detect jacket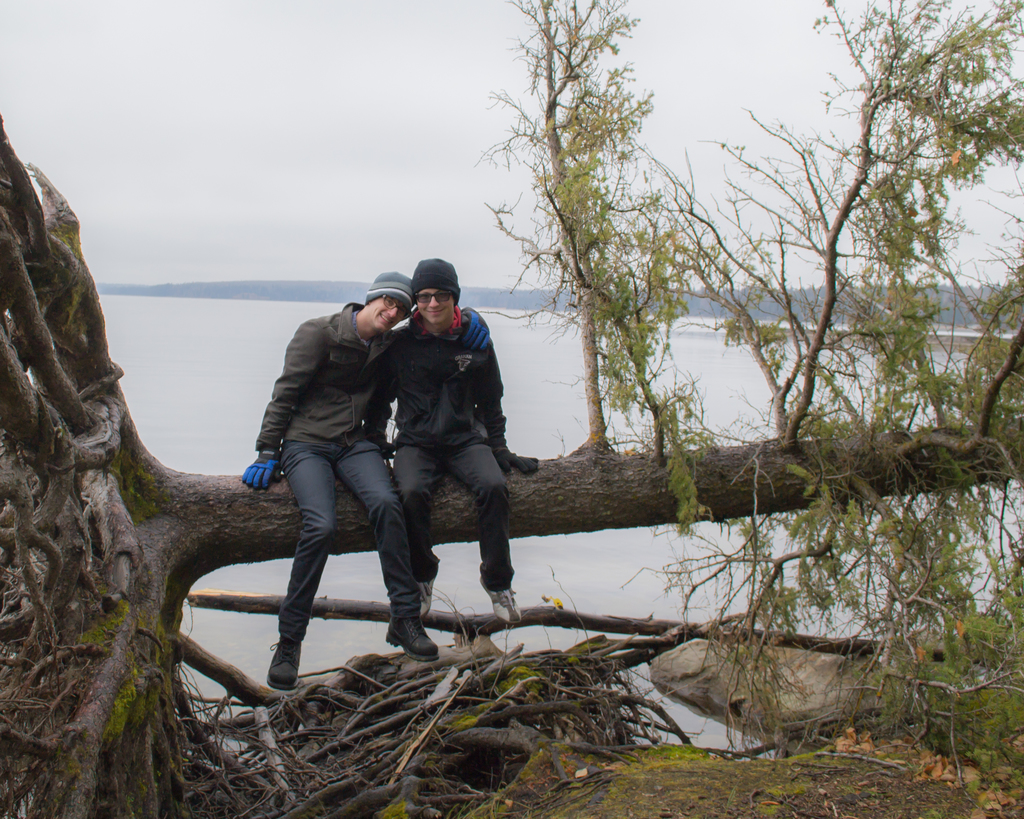
(left=389, top=314, right=504, bottom=447)
